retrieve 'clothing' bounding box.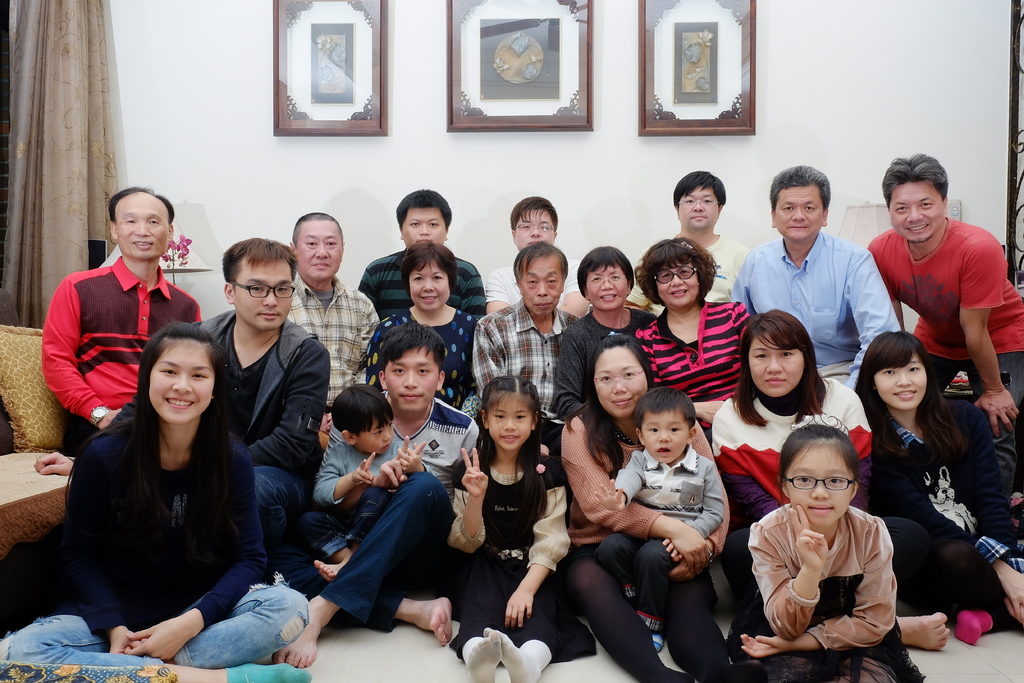
Bounding box: x1=52 y1=260 x2=207 y2=454.
